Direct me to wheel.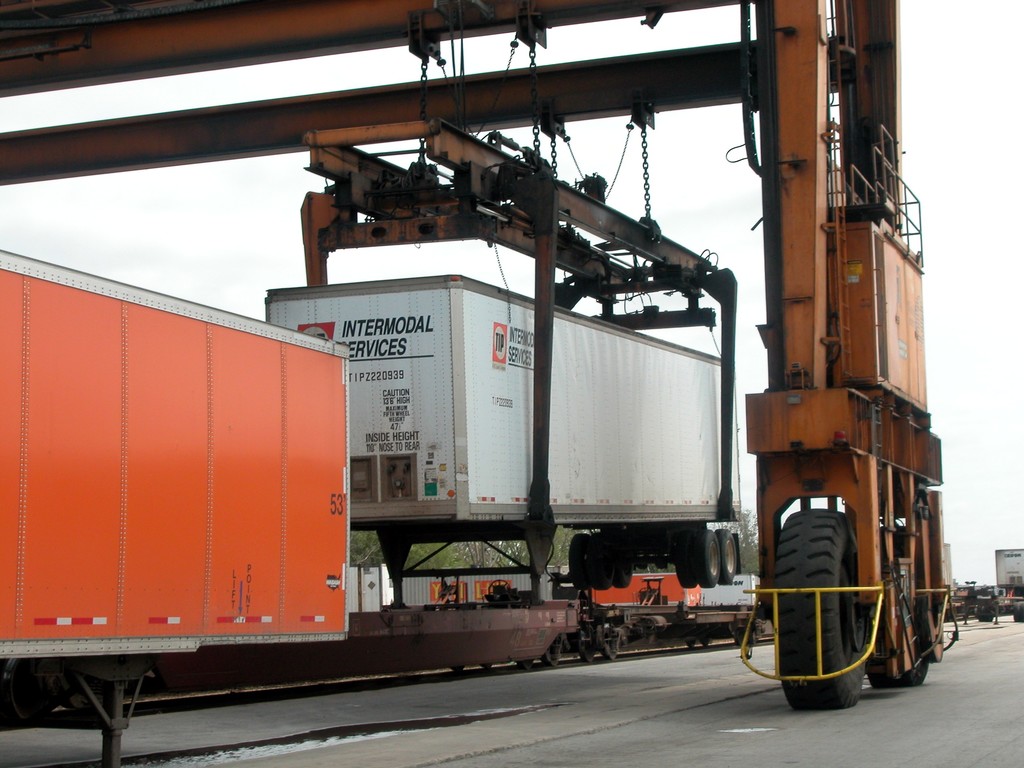
Direction: 578,632,596,664.
